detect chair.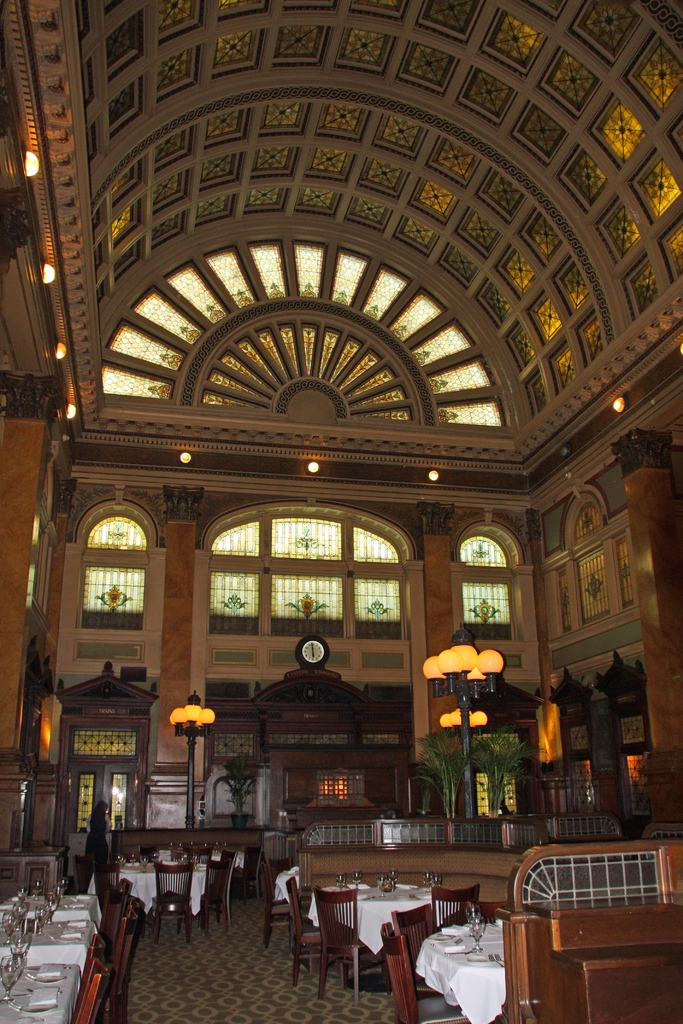
Detected at 379, 917, 463, 1023.
